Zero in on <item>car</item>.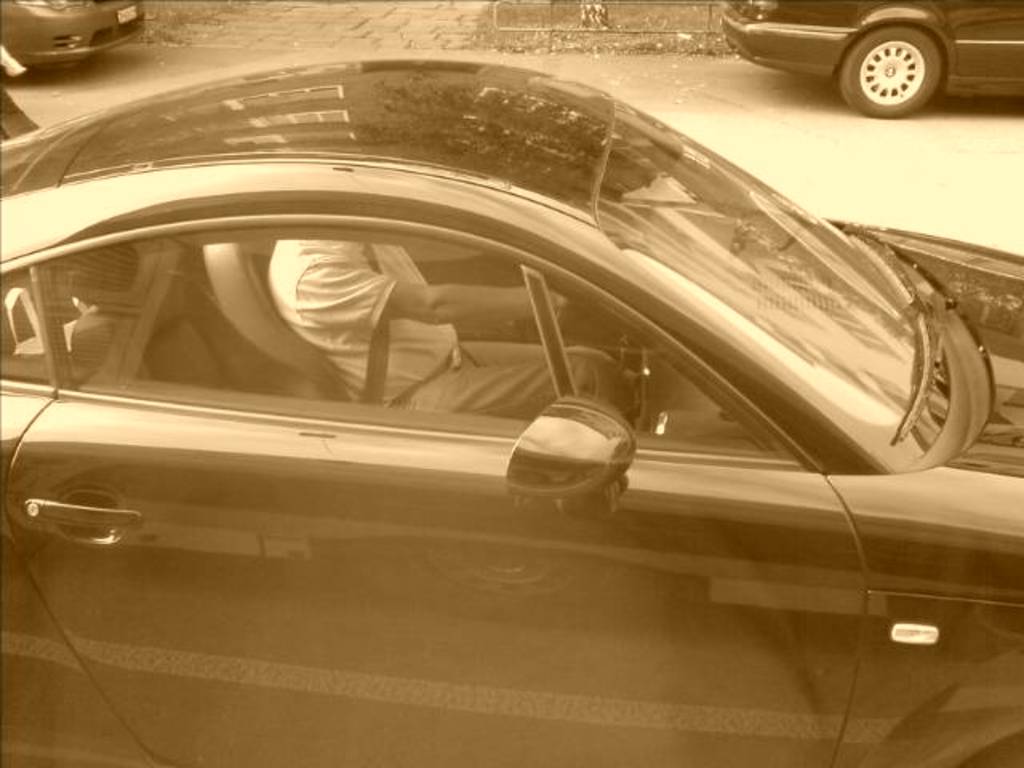
Zeroed in: left=0, top=0, right=144, bottom=70.
